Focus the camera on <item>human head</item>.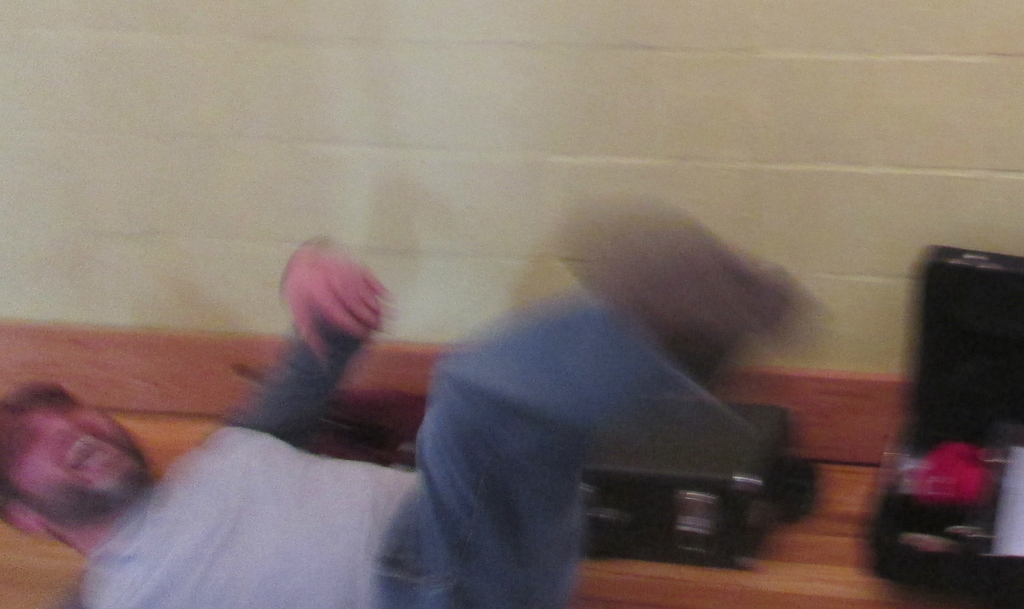
Focus region: box(4, 390, 150, 545).
